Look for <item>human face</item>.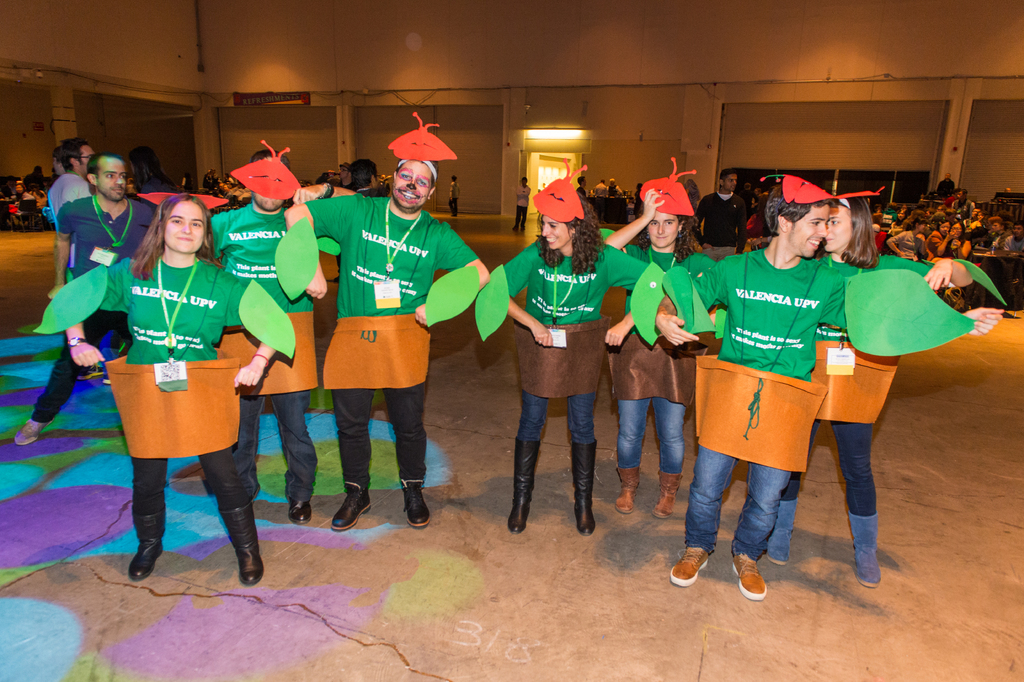
Found: {"left": 645, "top": 211, "right": 680, "bottom": 247}.
